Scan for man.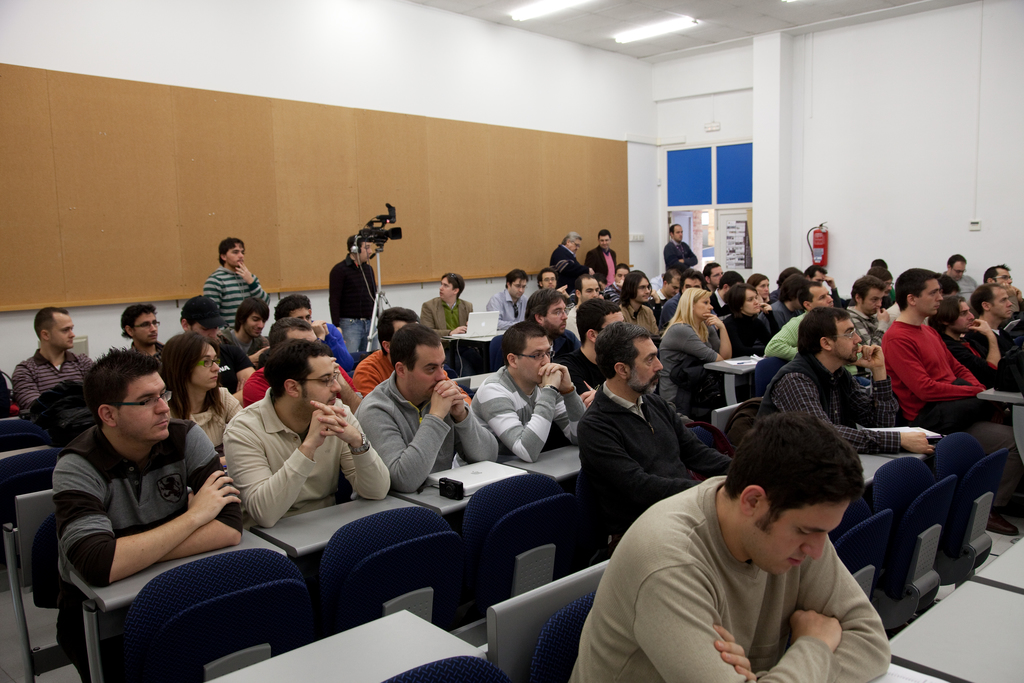
Scan result: (x1=770, y1=276, x2=806, y2=322).
